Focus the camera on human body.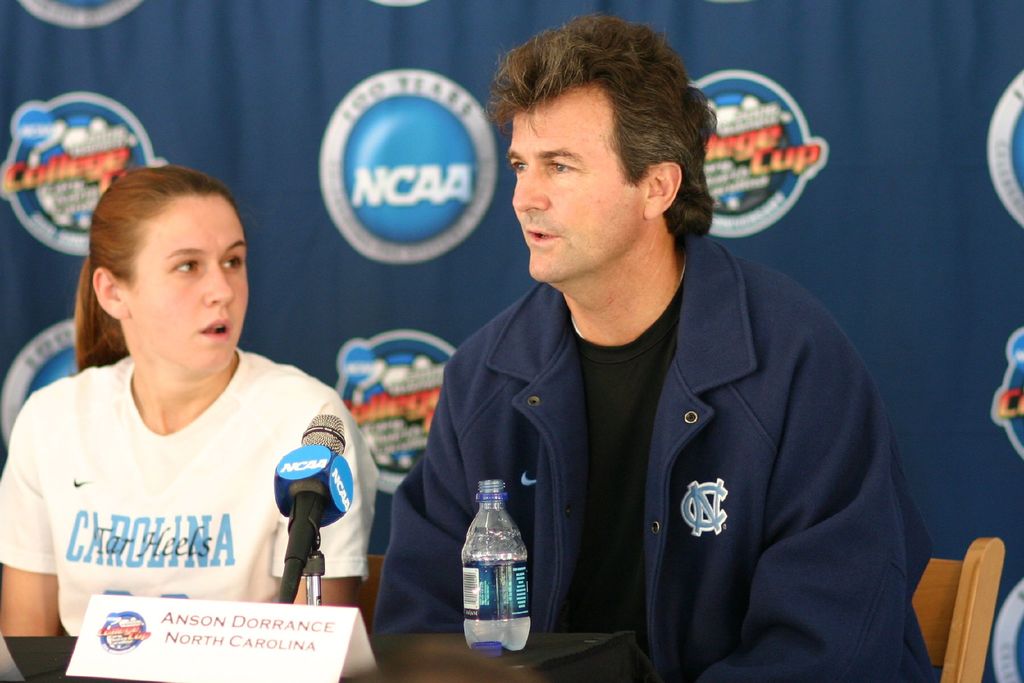
Focus region: (0,340,376,641).
